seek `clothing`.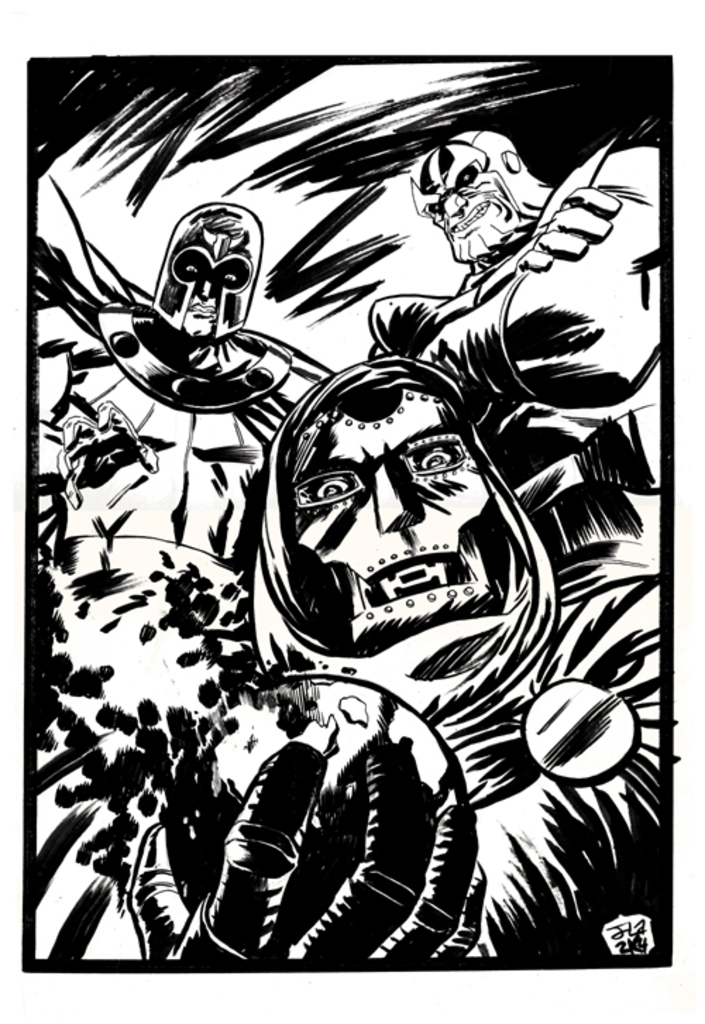
x1=250, y1=348, x2=666, y2=959.
